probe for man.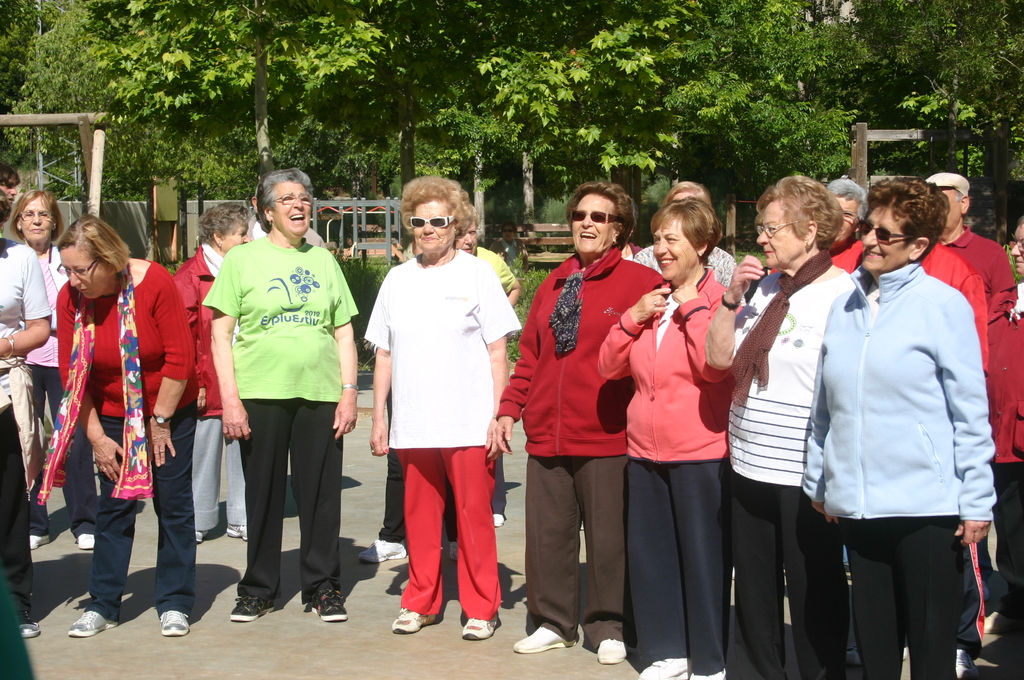
Probe result: crop(809, 181, 863, 295).
